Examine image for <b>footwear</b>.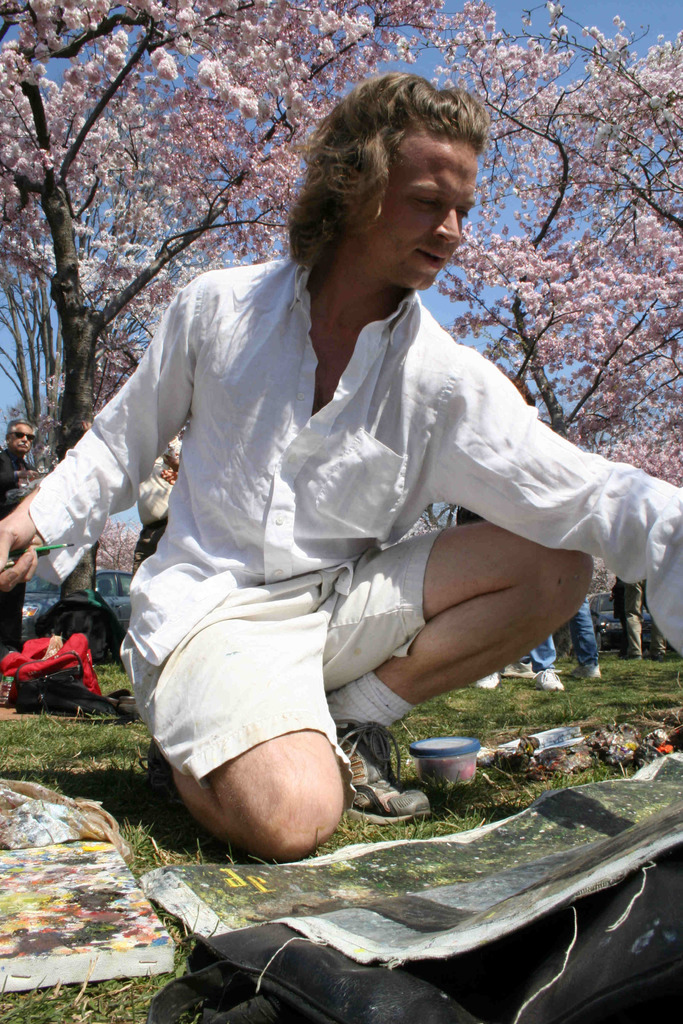
Examination result: x1=338 y1=722 x2=439 y2=824.
